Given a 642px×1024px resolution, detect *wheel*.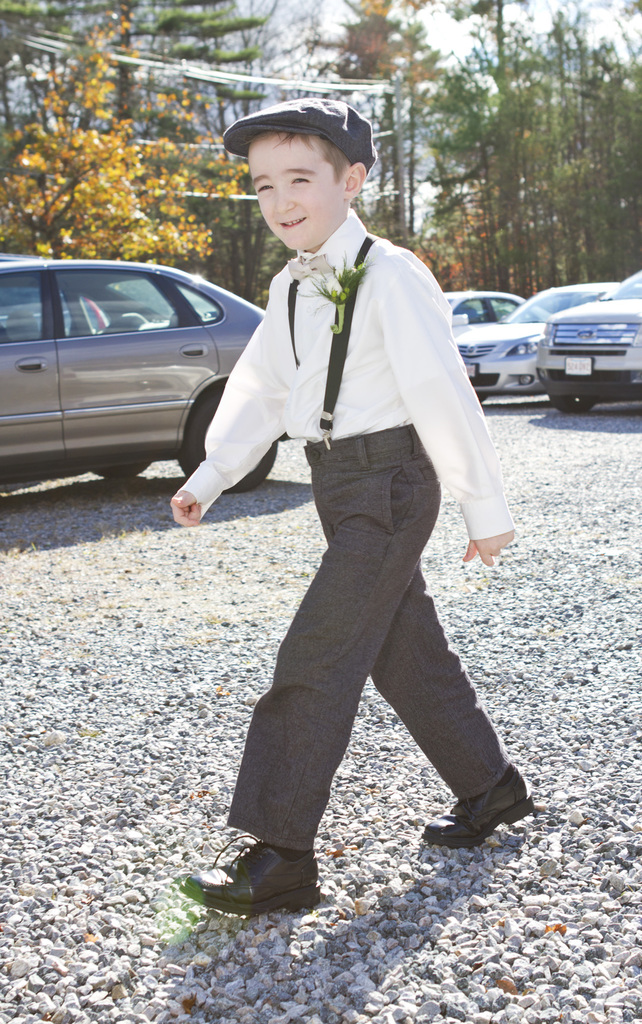
left=91, top=462, right=156, bottom=480.
